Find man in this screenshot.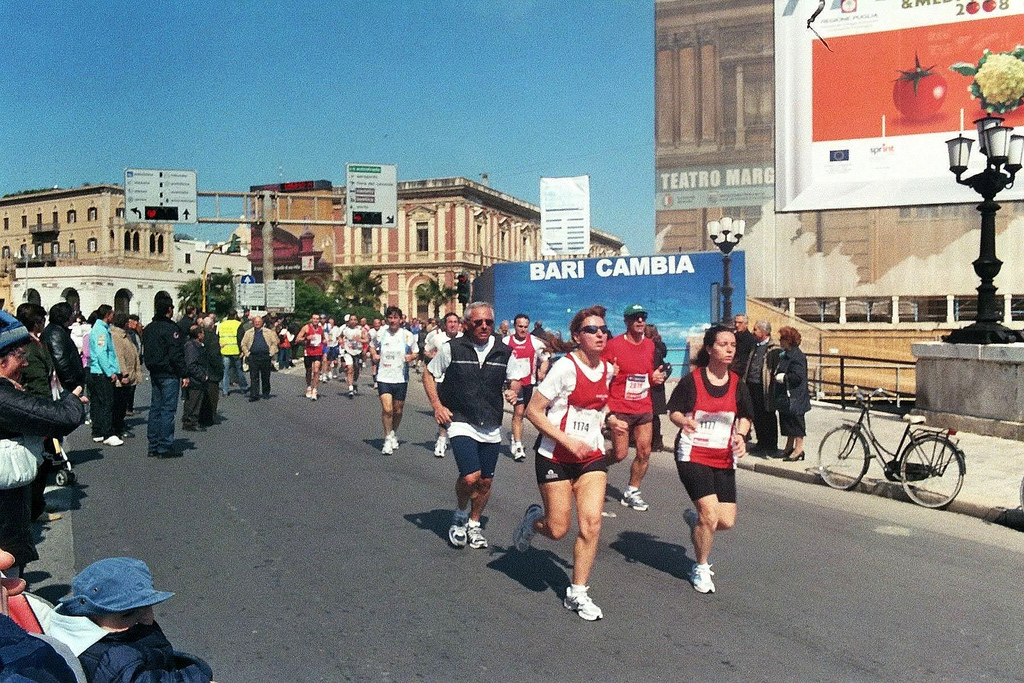
The bounding box for man is select_region(598, 307, 669, 517).
